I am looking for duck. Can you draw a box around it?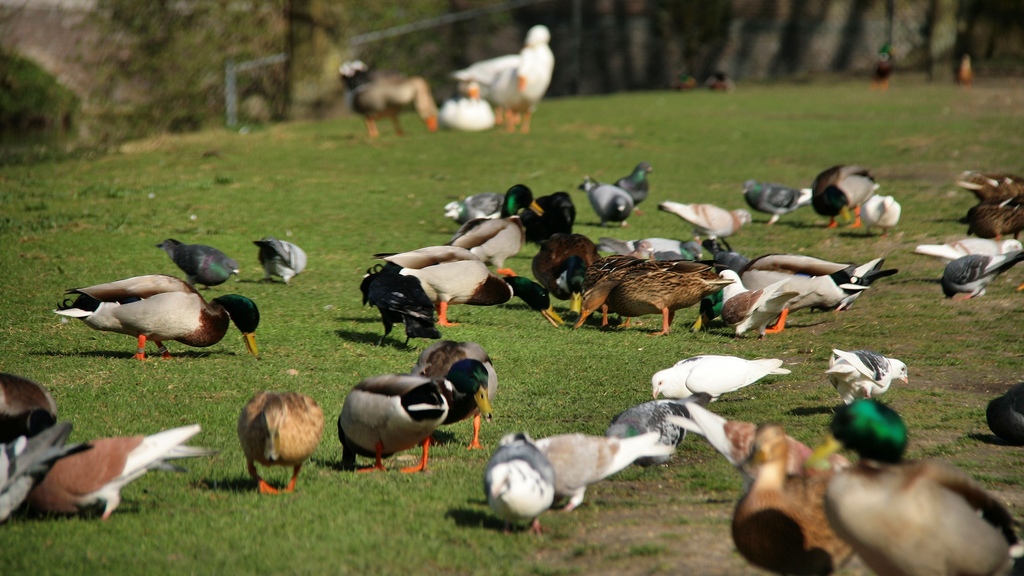
Sure, the bounding box is box(466, 23, 557, 144).
